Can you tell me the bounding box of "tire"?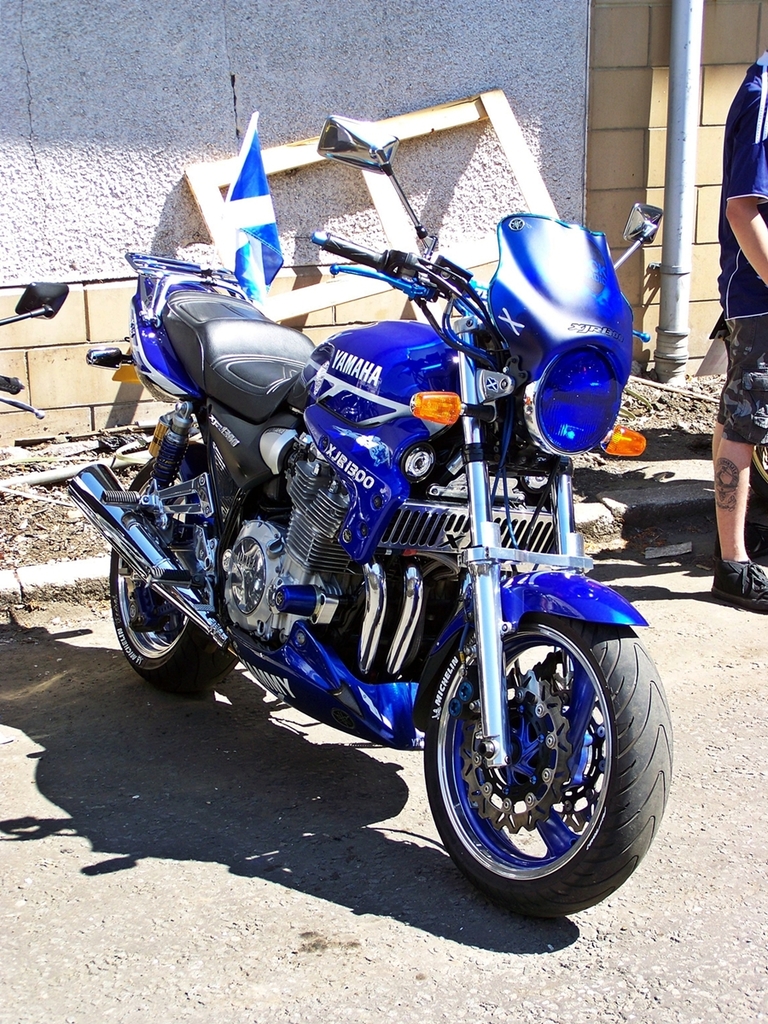
locate(422, 588, 666, 905).
